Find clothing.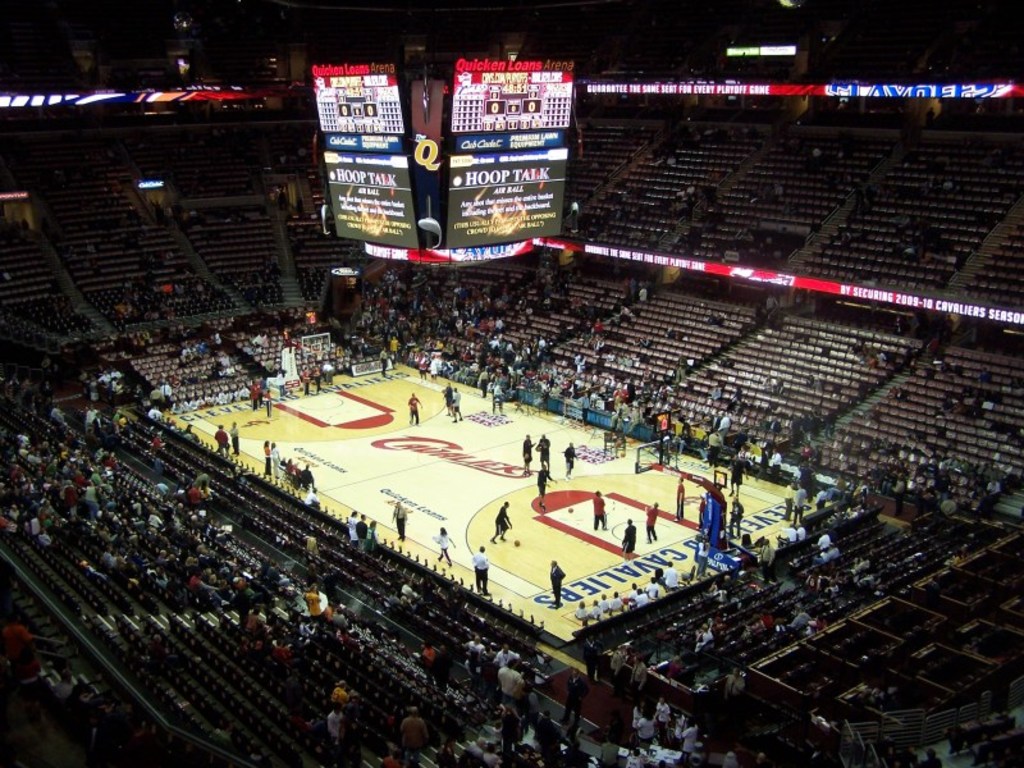
540, 445, 552, 467.
